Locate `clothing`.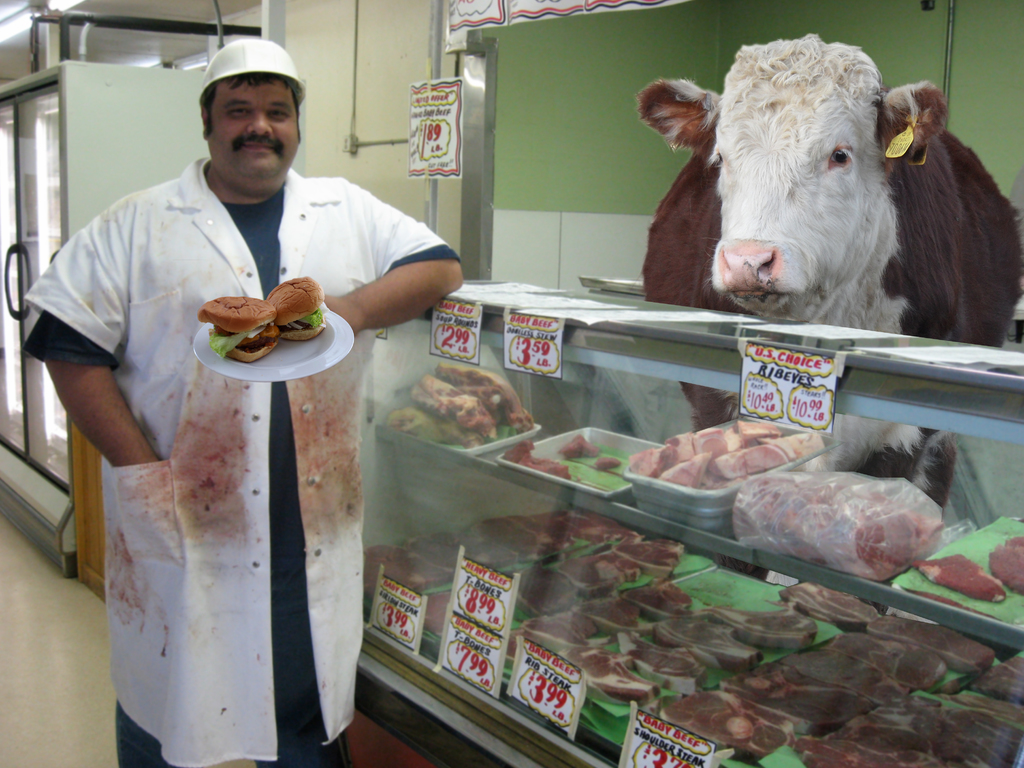
Bounding box: l=56, t=107, r=406, b=739.
